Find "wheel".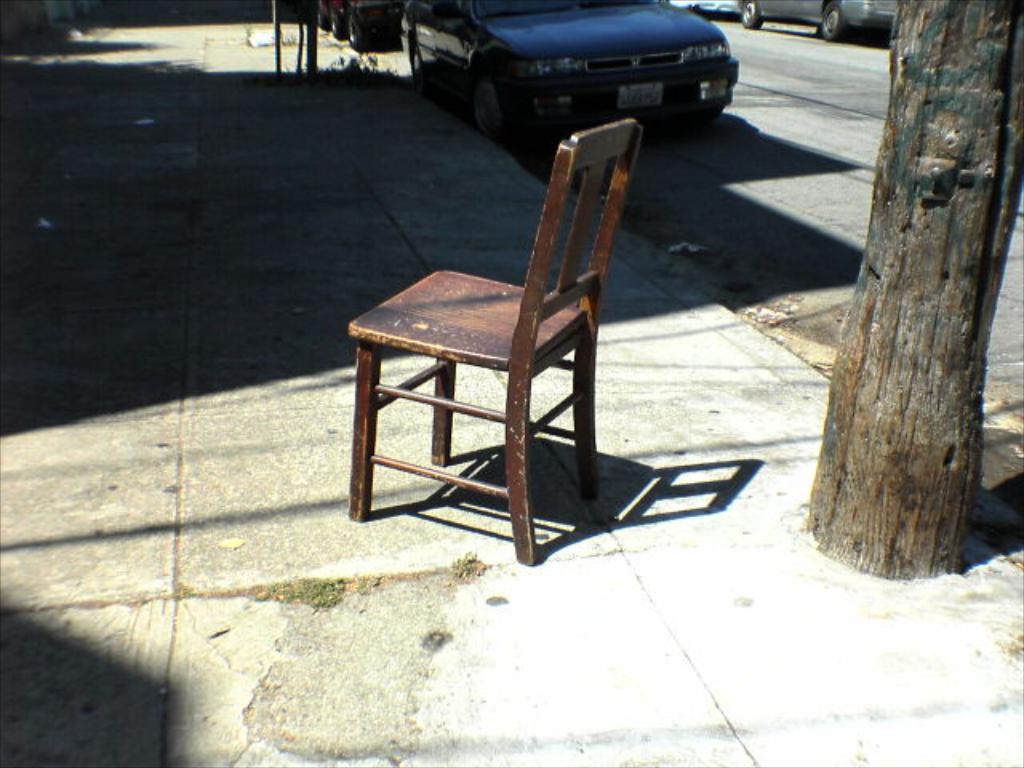
box=[741, 0, 765, 26].
